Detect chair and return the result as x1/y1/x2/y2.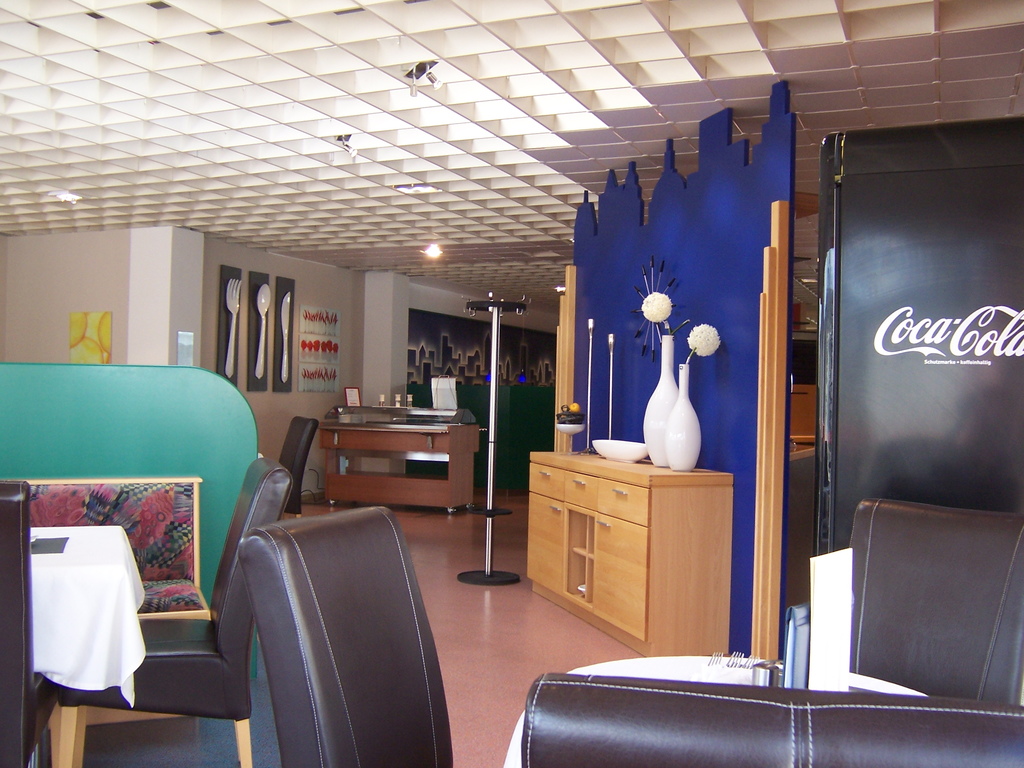
221/498/467/757.
